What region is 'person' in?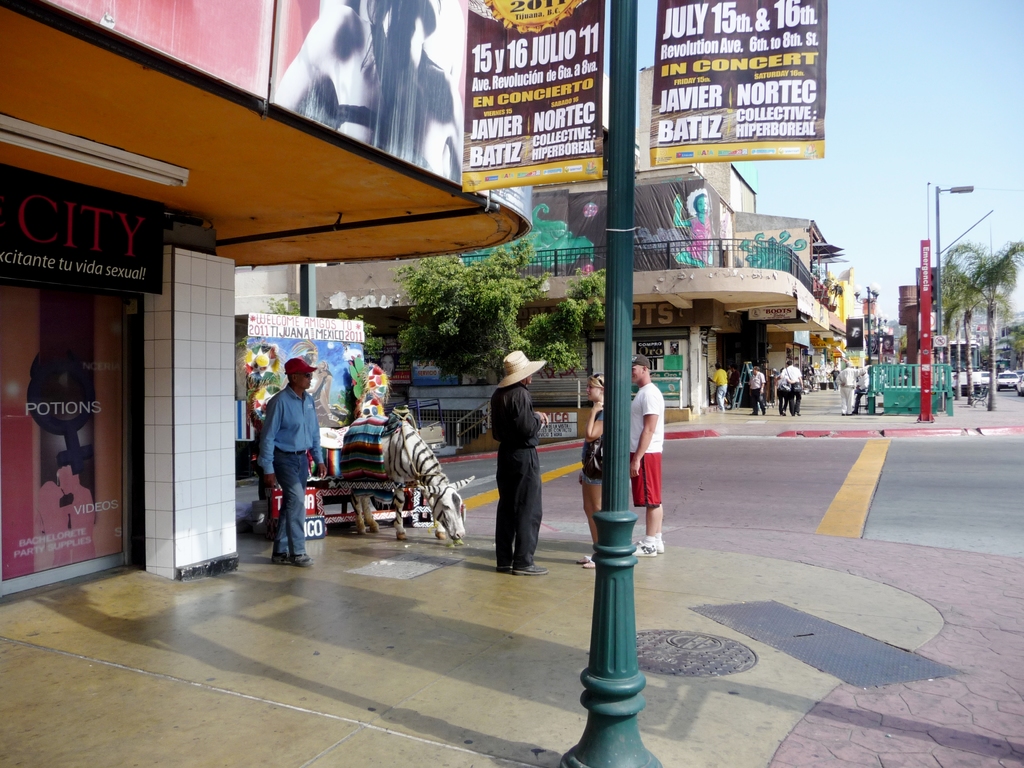
(838,358,865,420).
